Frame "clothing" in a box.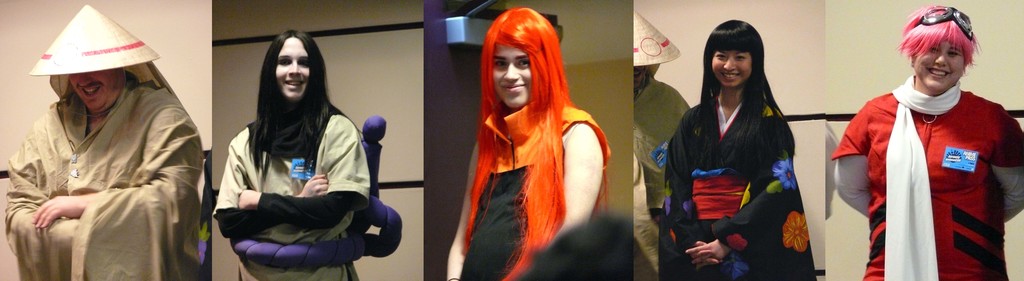
453, 106, 579, 280.
